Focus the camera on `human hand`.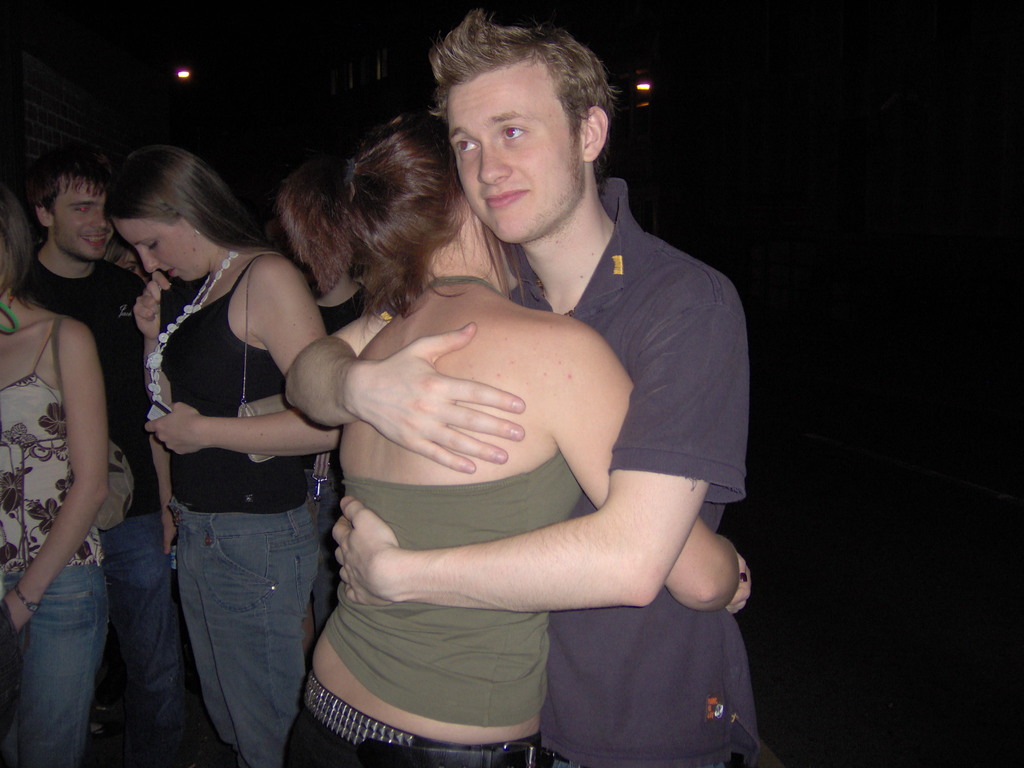
Focus region: crop(1, 589, 35, 632).
